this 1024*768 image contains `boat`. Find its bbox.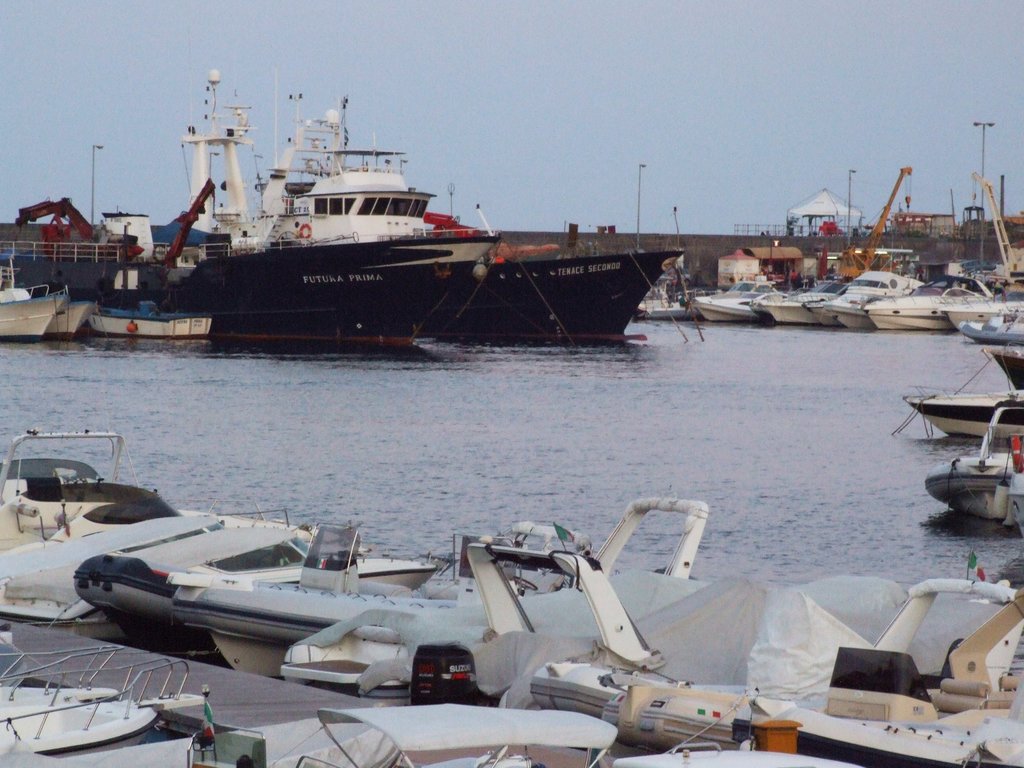
<bbox>909, 396, 1023, 445</bbox>.
